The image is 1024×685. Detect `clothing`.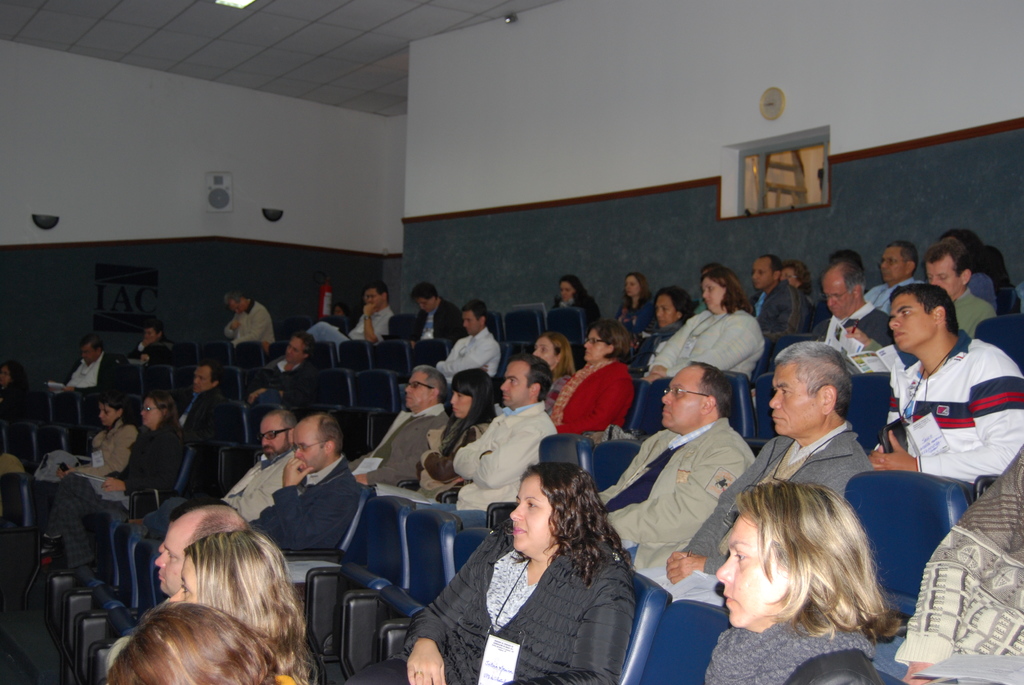
Detection: l=225, t=300, r=275, b=350.
